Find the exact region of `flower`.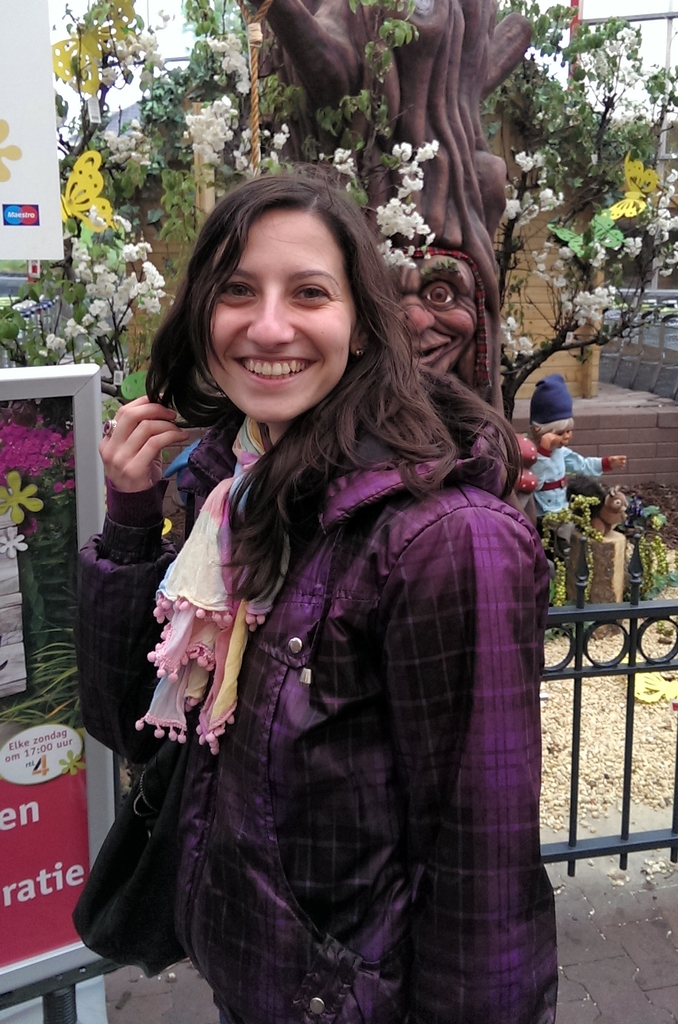
Exact region: x1=0 y1=521 x2=35 y2=559.
